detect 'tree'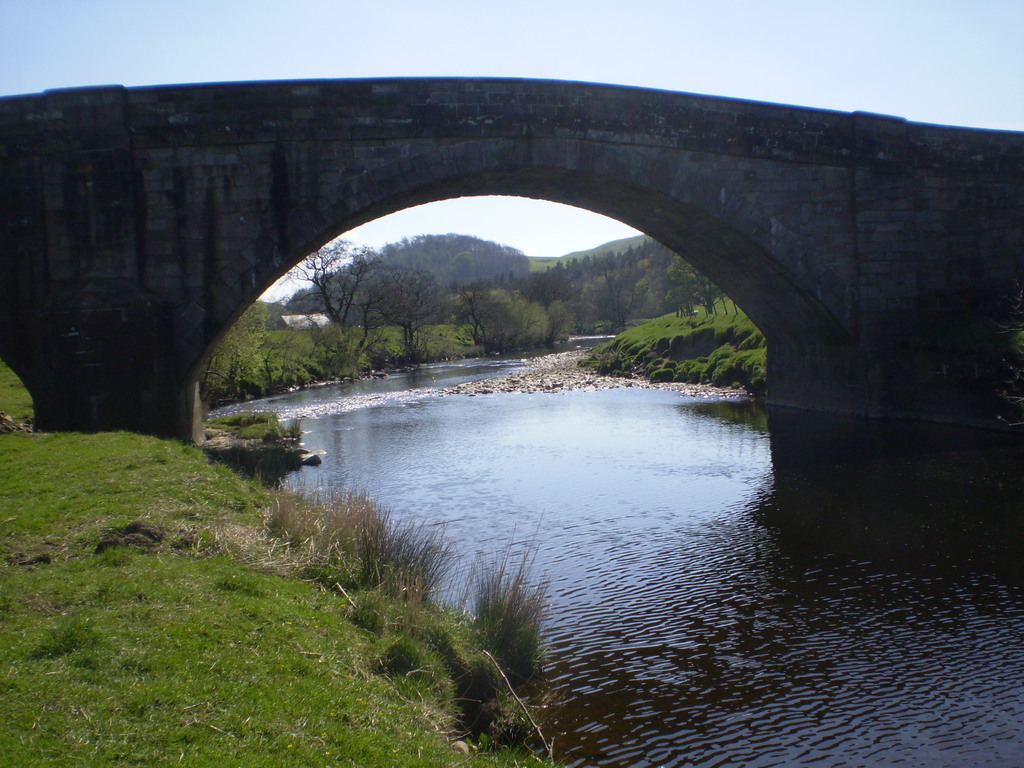
bbox=(452, 281, 528, 355)
